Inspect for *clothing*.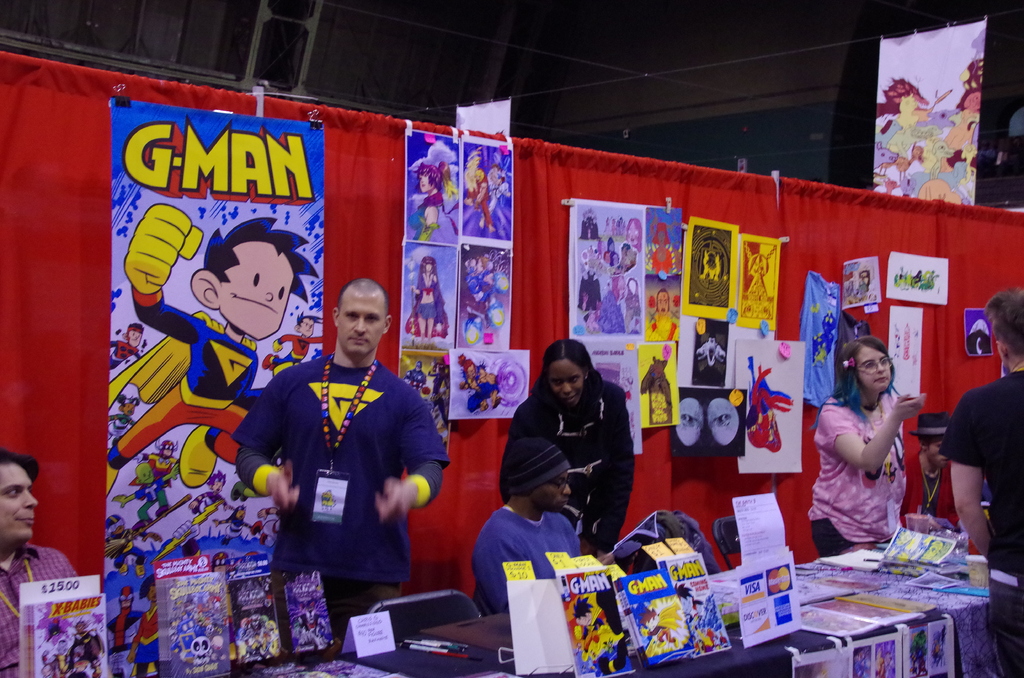
Inspection: select_region(94, 289, 269, 478).
